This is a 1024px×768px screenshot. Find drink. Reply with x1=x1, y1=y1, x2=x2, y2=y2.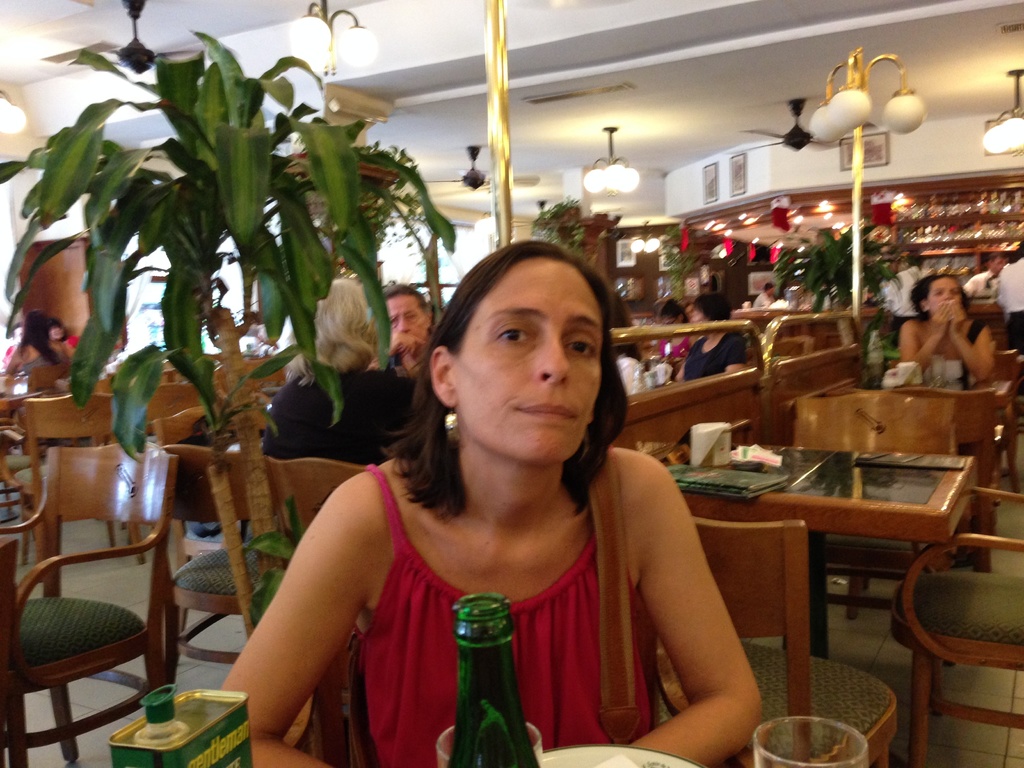
x1=446, y1=595, x2=524, y2=745.
